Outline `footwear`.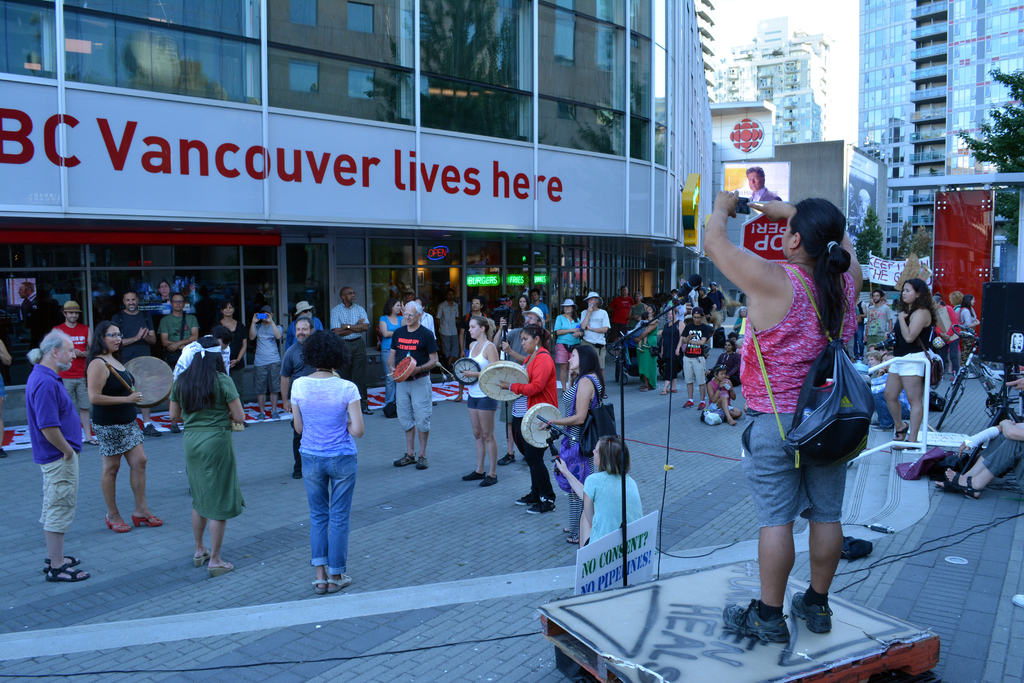
Outline: l=126, t=513, r=161, b=528.
